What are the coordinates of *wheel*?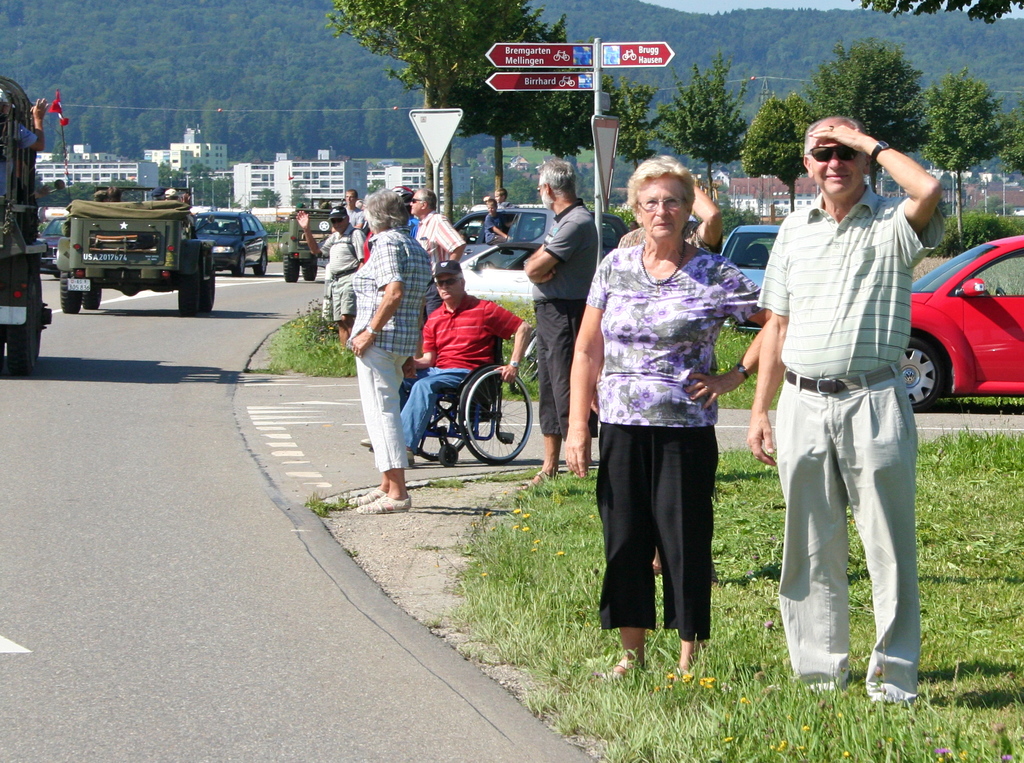
locate(253, 248, 269, 279).
